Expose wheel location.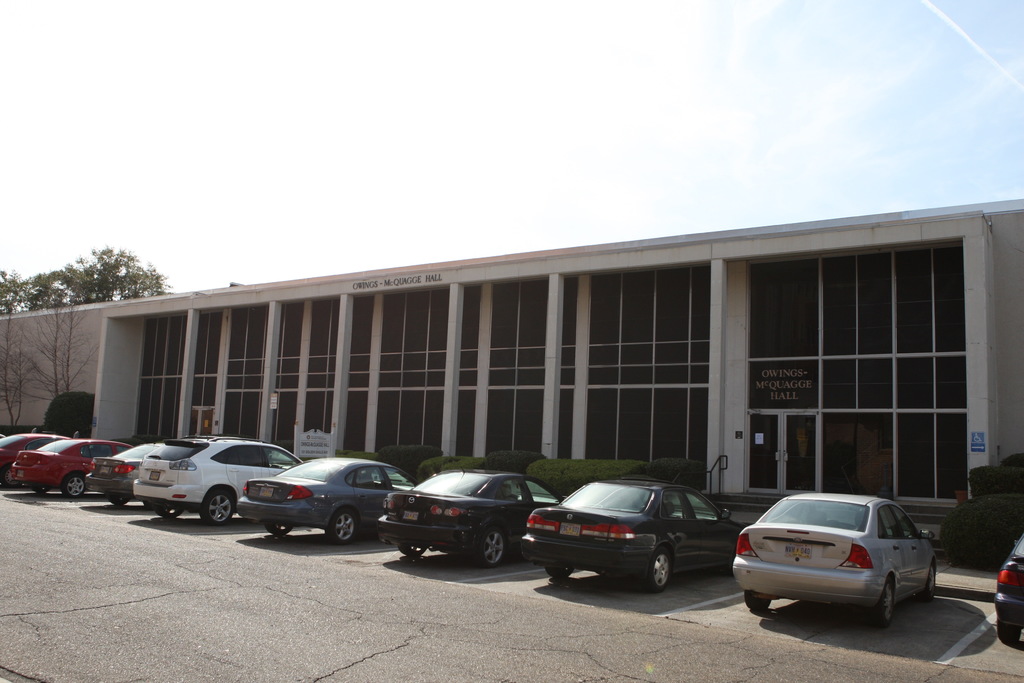
Exposed at select_region(36, 484, 51, 494).
